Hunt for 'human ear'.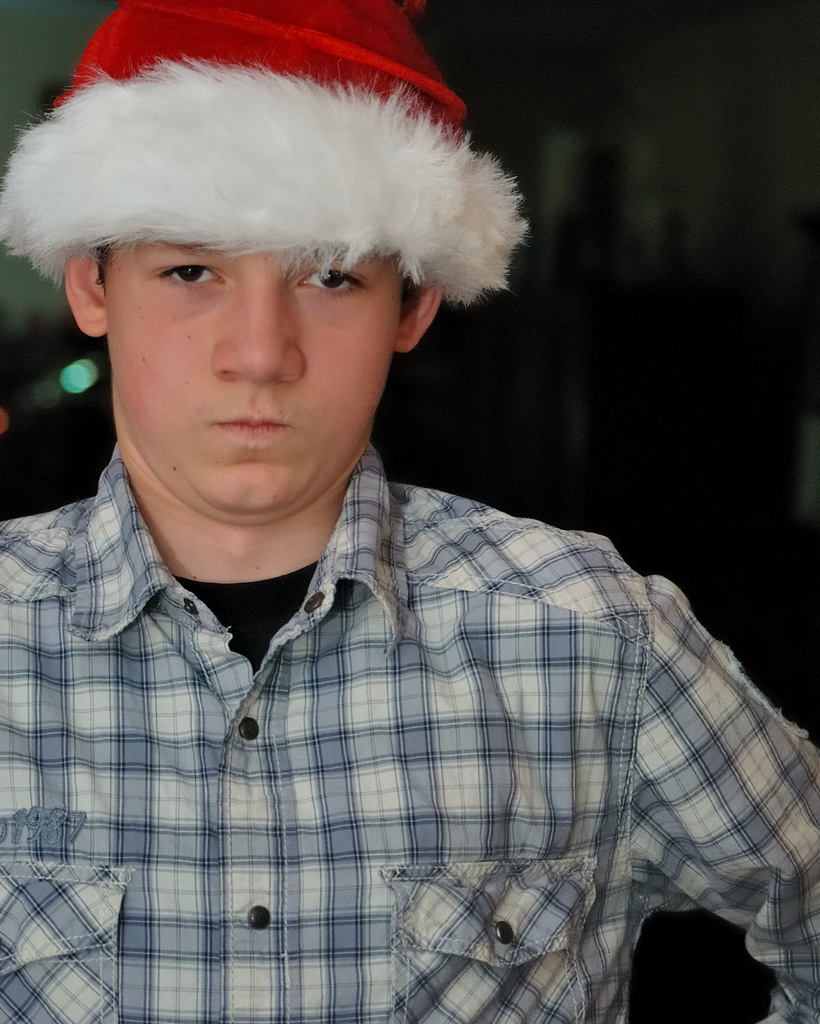
Hunted down at box(64, 247, 107, 336).
